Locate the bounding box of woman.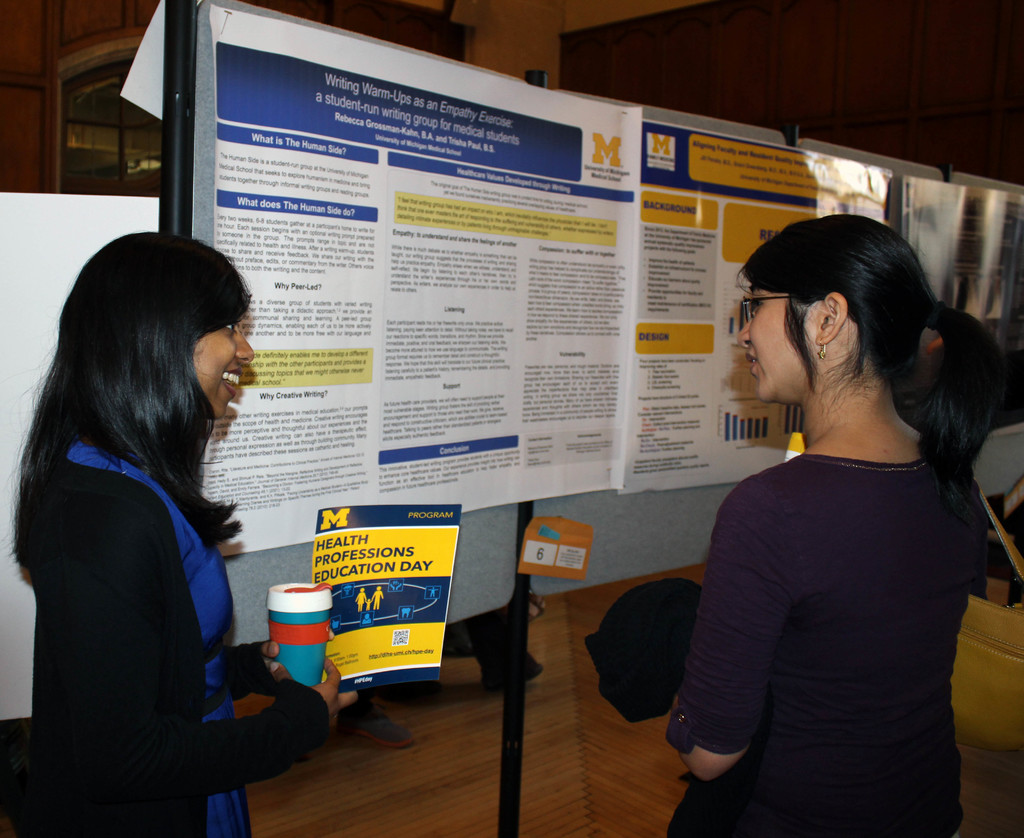
Bounding box: <bbox>662, 216, 1009, 837</bbox>.
